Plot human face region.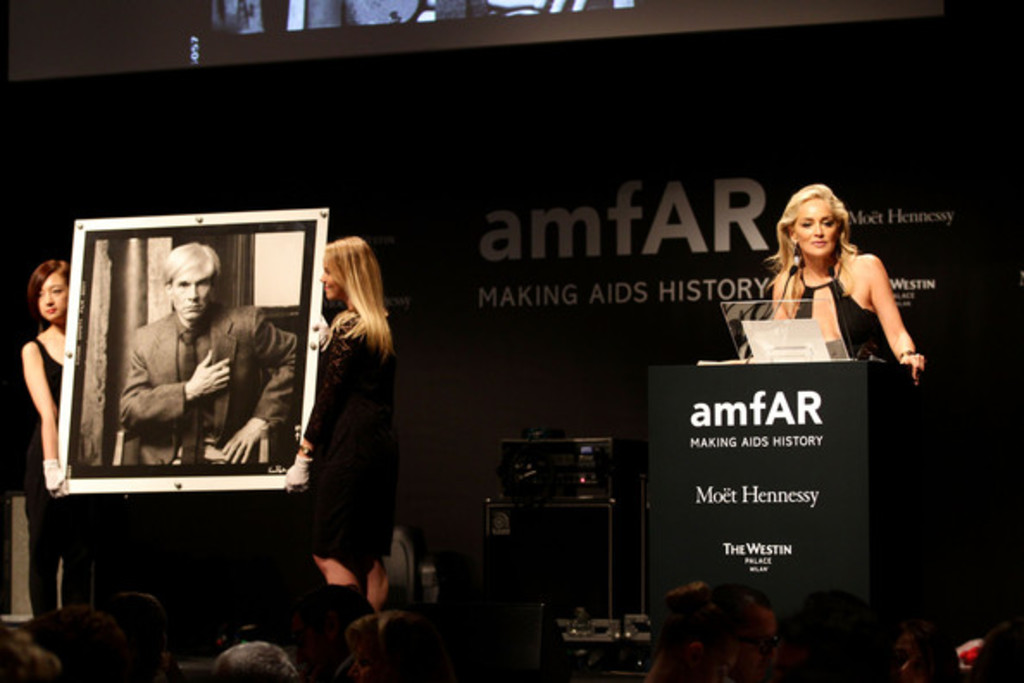
Plotted at [left=171, top=266, right=217, bottom=317].
